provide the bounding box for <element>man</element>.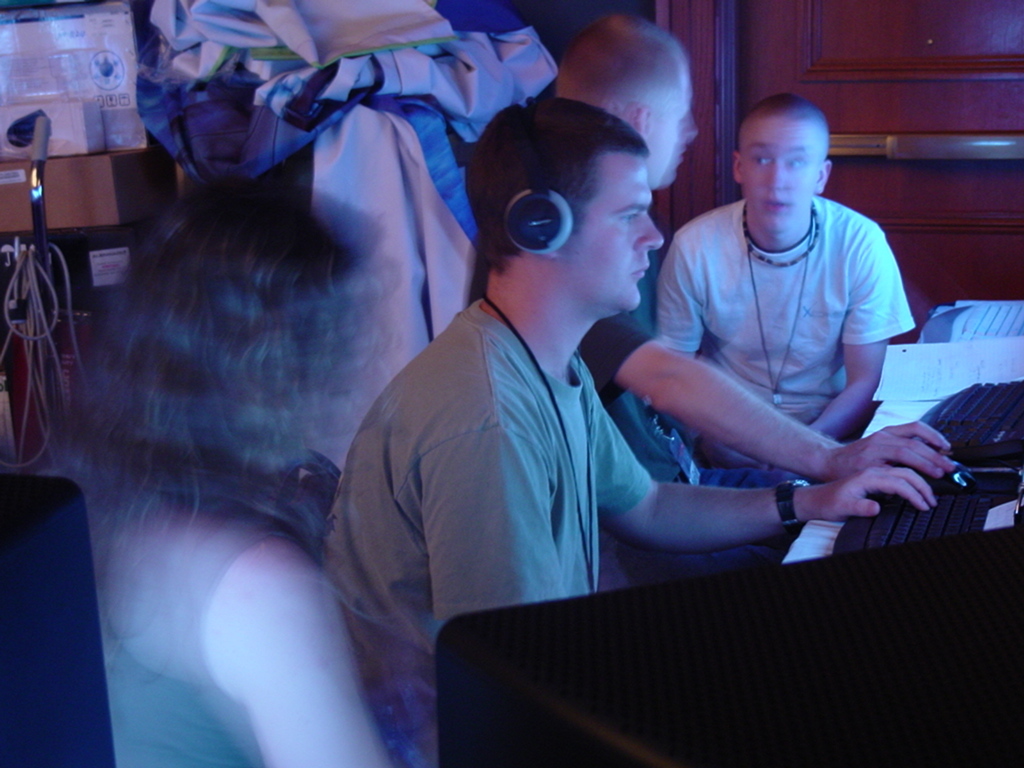
x1=659 y1=93 x2=933 y2=488.
